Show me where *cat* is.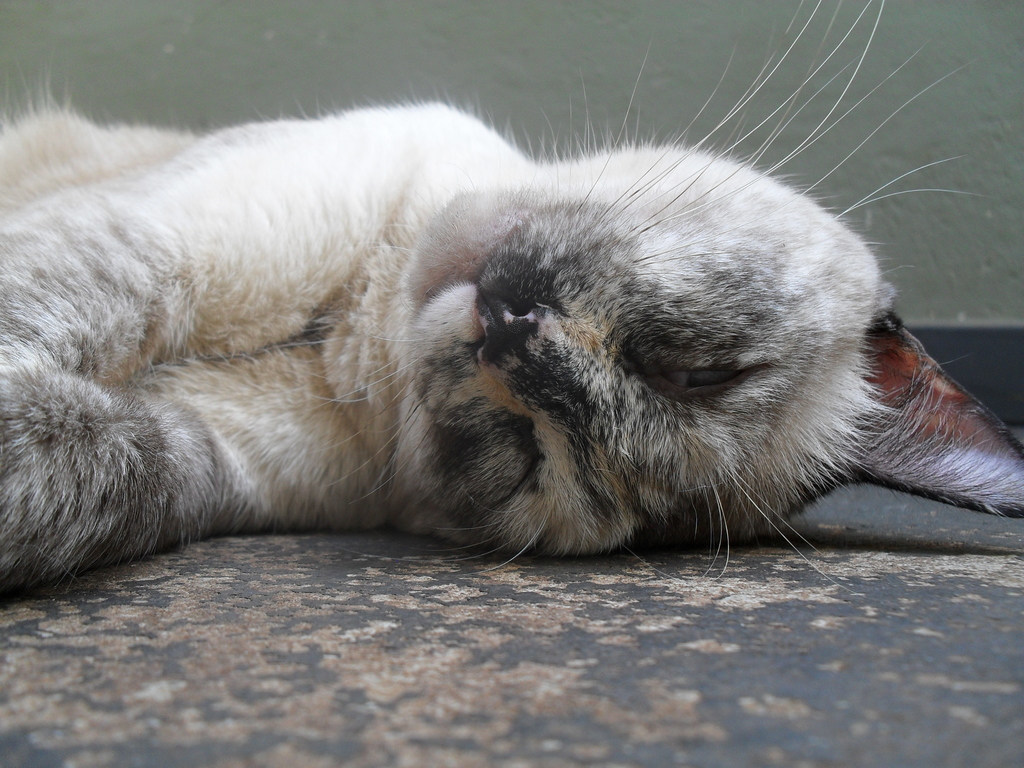
*cat* is at detection(0, 0, 1023, 600).
